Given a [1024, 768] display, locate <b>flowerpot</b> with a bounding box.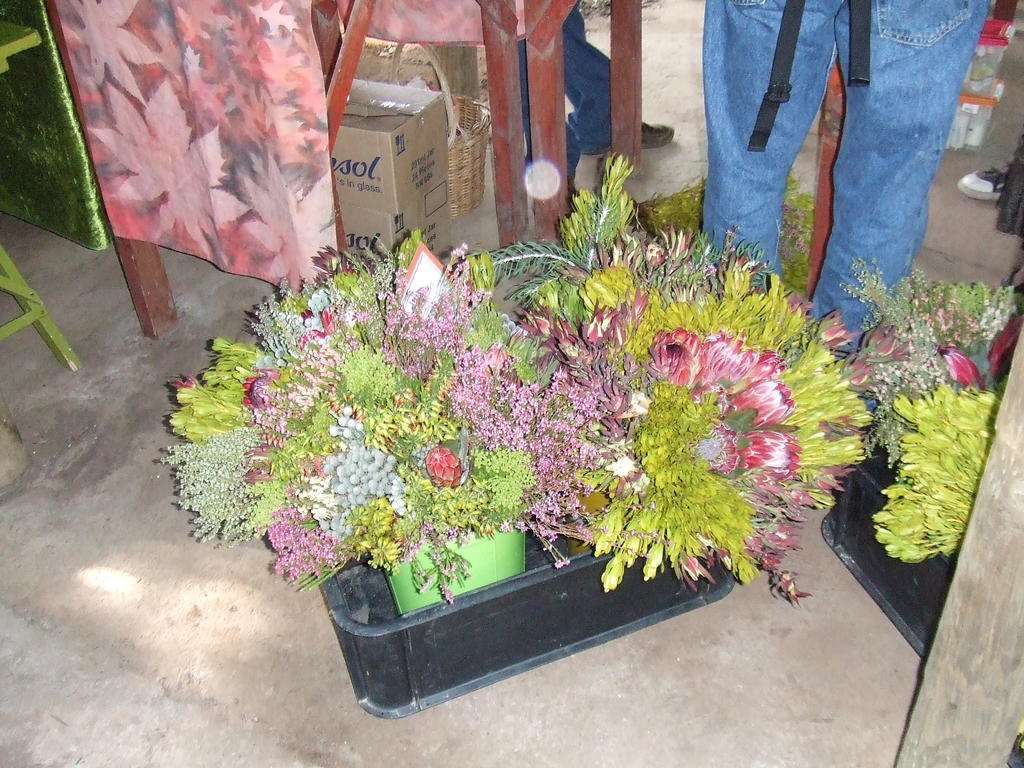
Located: <region>816, 442, 960, 664</region>.
